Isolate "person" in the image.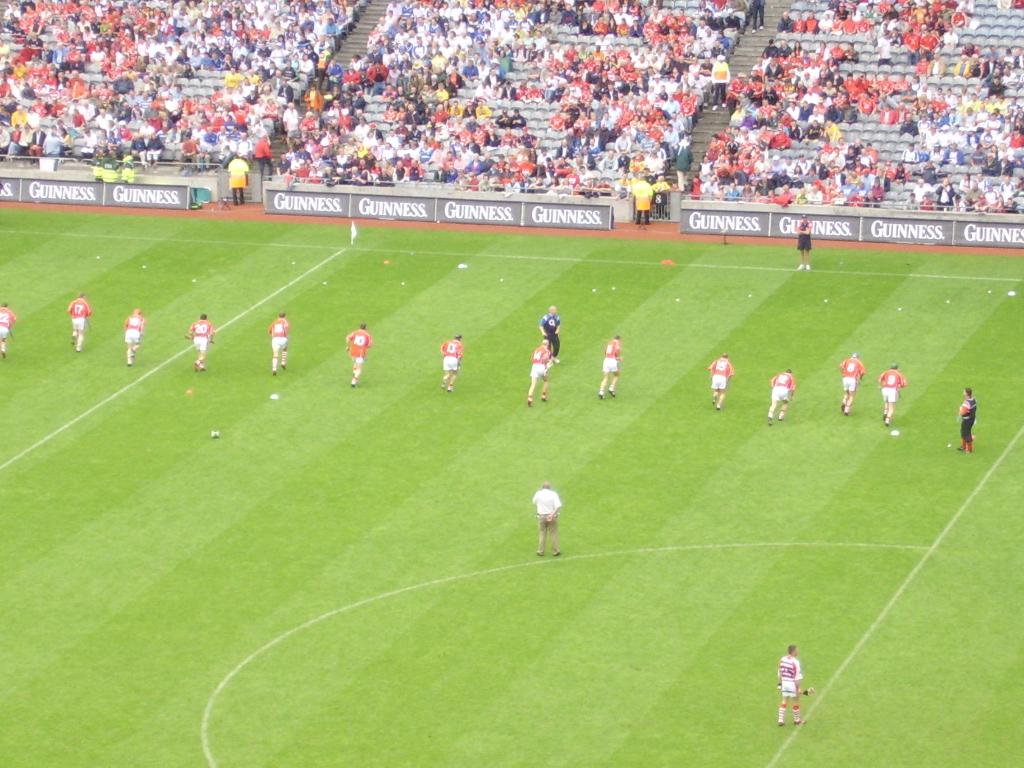
Isolated region: (269,311,287,378).
